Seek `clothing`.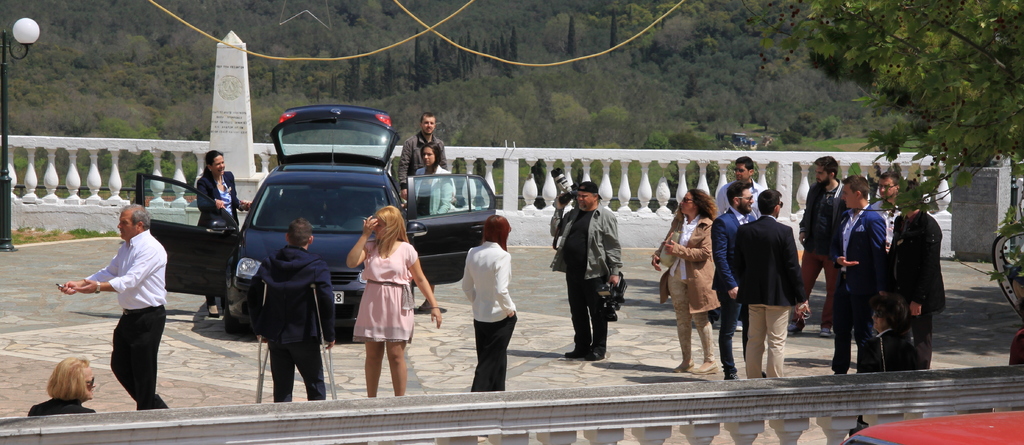
(89, 230, 168, 409).
